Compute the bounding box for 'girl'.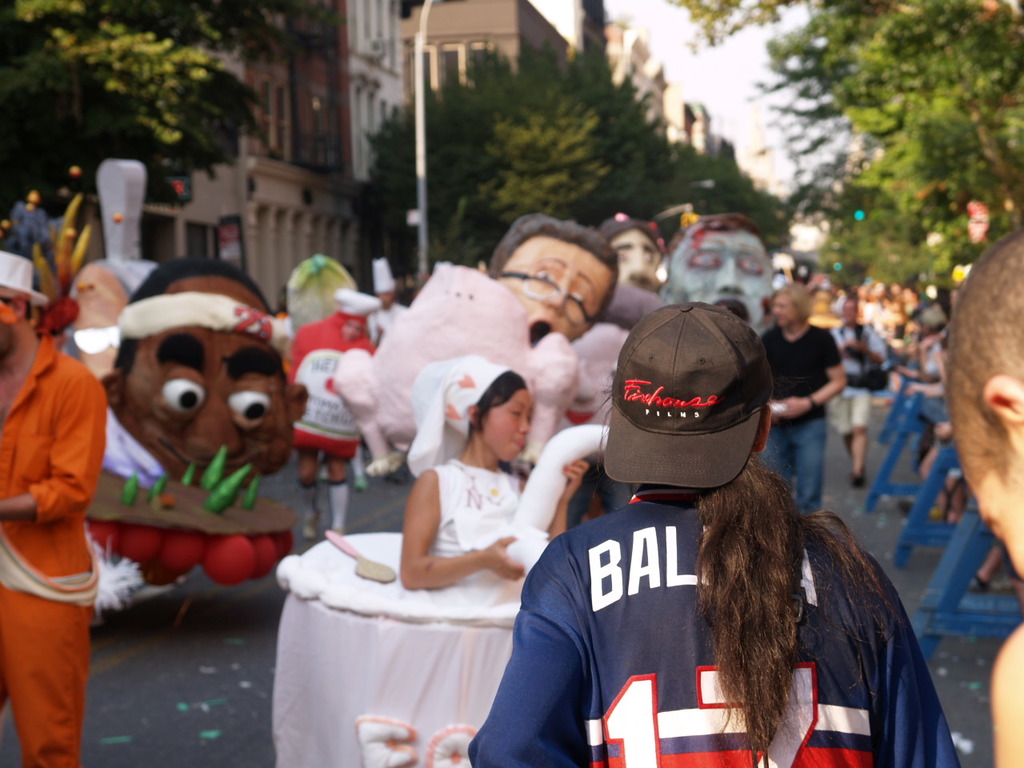
275:354:610:767.
